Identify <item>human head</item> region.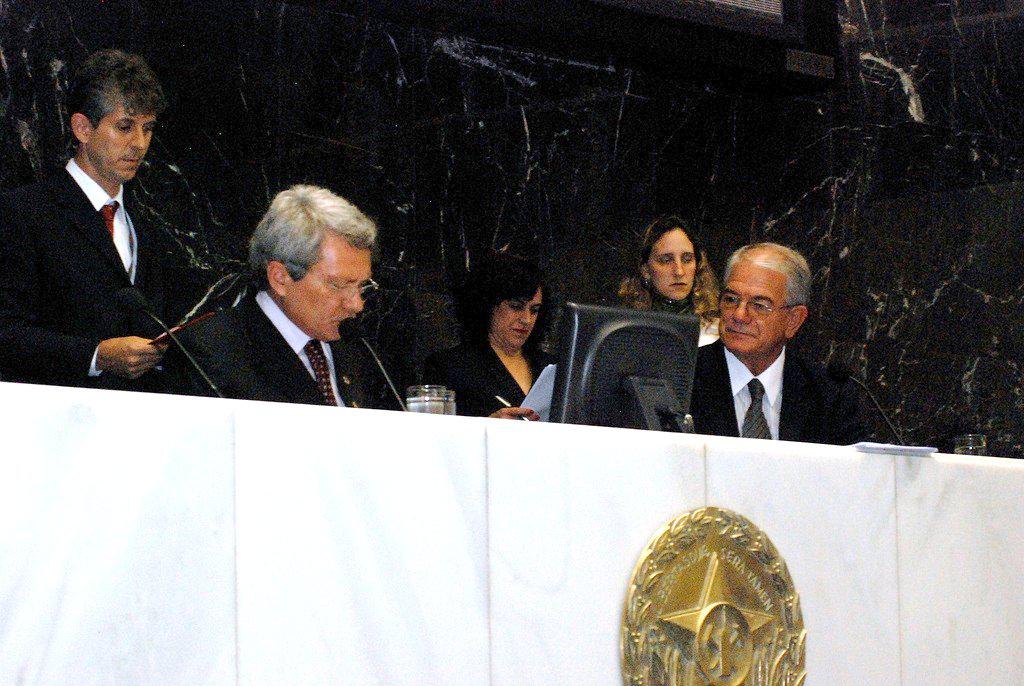
Region: [left=715, top=242, right=809, bottom=356].
